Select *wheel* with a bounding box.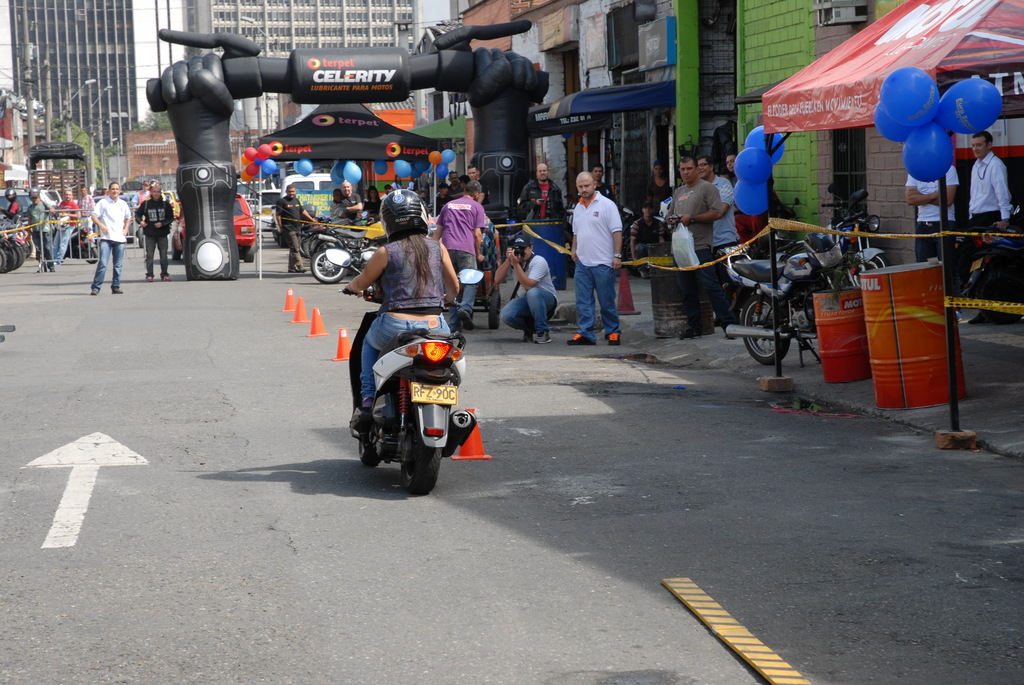
detection(358, 438, 379, 468).
